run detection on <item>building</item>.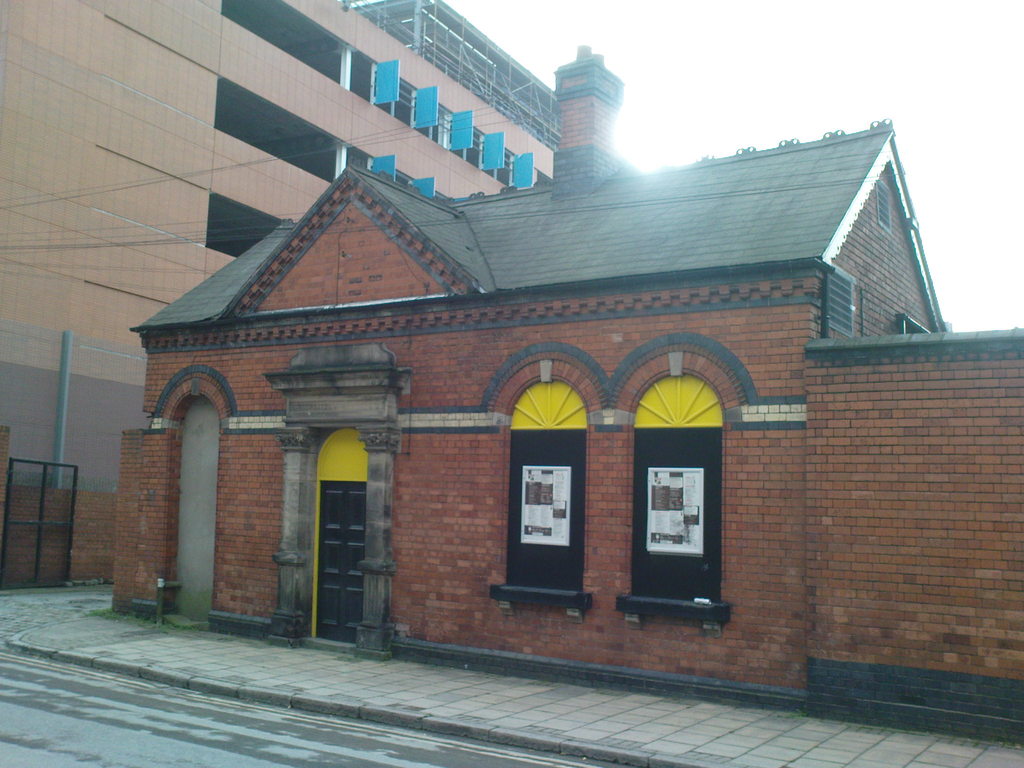
Result: x1=148 y1=123 x2=936 y2=605.
